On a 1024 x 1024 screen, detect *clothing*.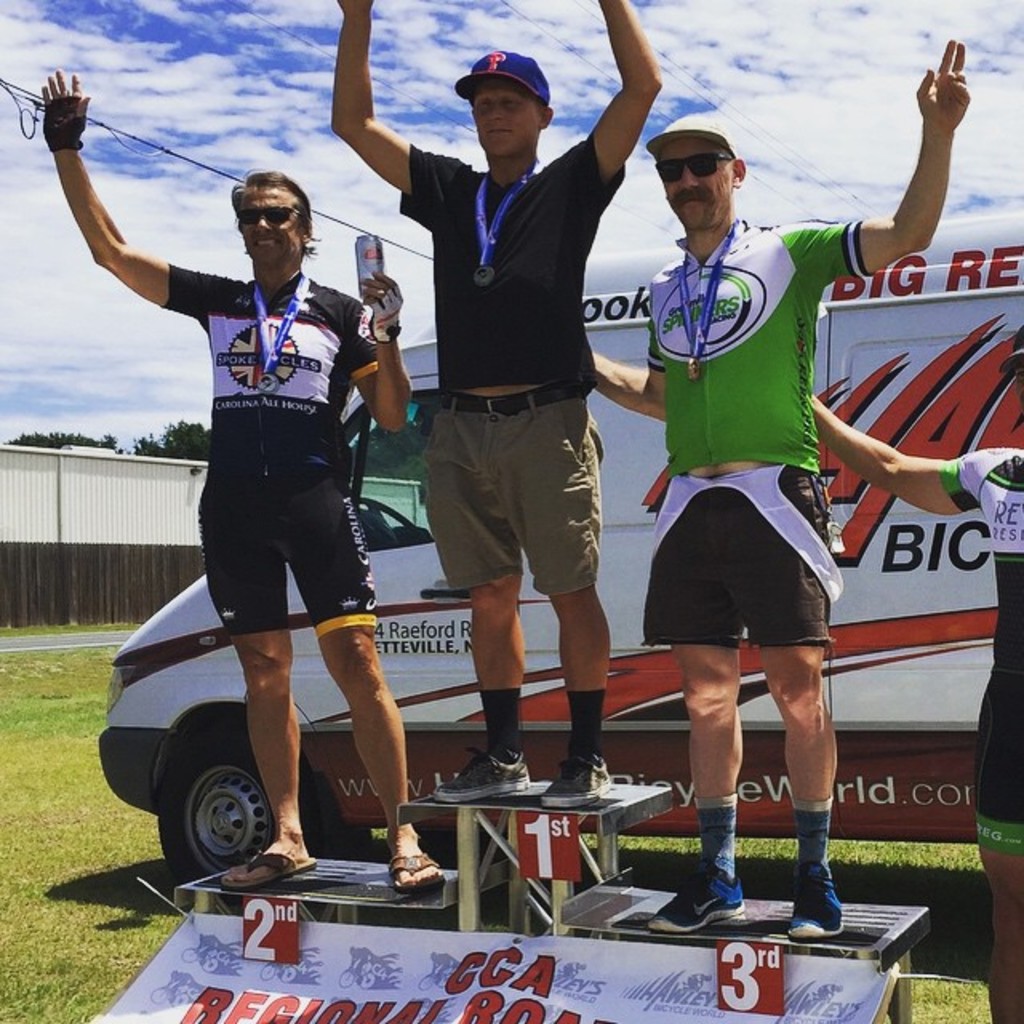
BBox(640, 214, 838, 648).
